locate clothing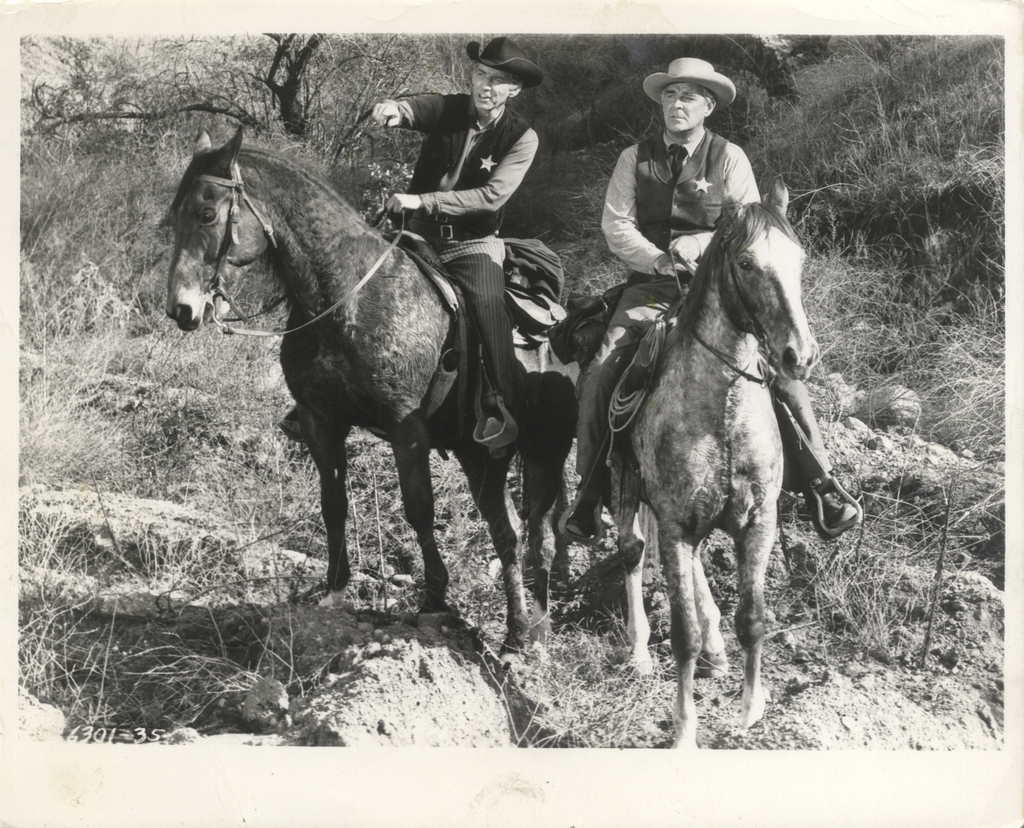
{"x1": 390, "y1": 91, "x2": 549, "y2": 404}
